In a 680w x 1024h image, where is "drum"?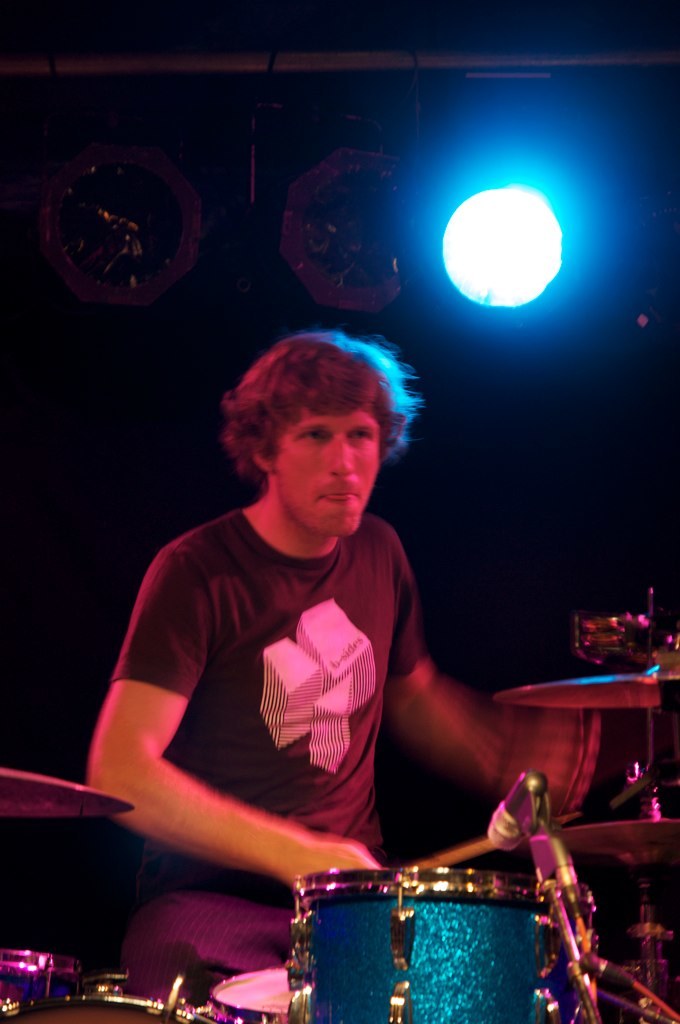
Rect(0, 993, 237, 1023).
